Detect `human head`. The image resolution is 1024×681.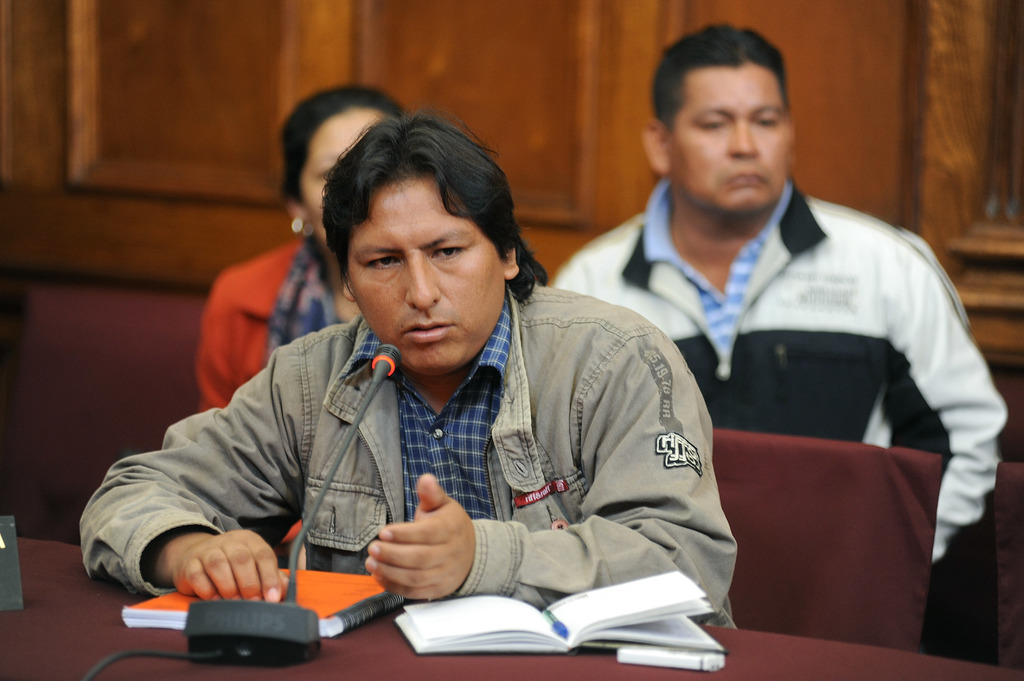
(x1=637, y1=20, x2=796, y2=216).
